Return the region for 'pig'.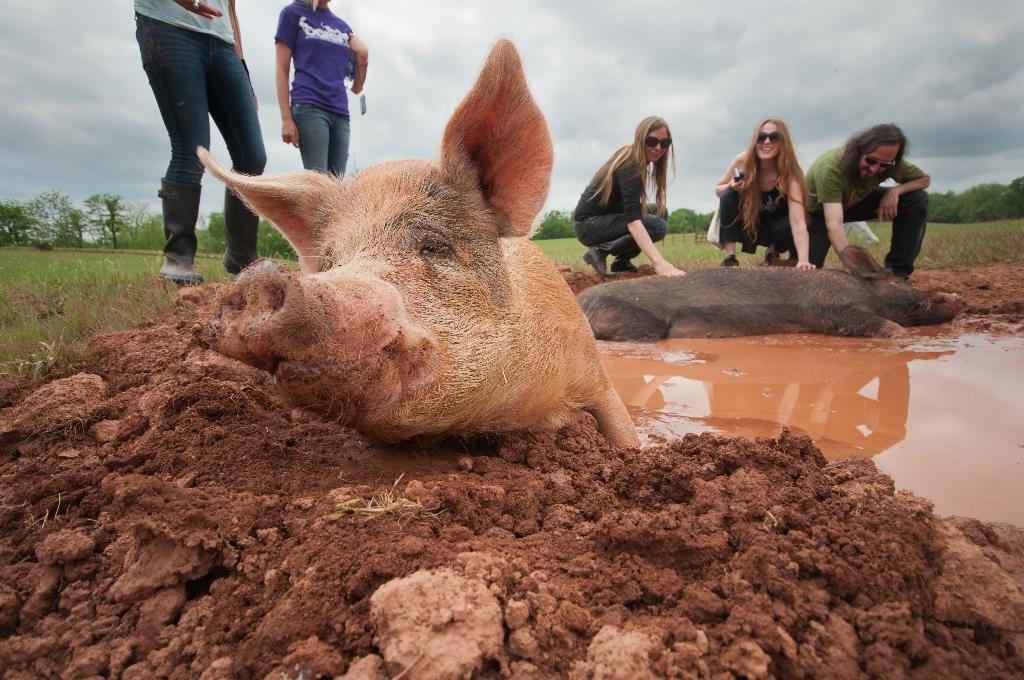
x1=577, y1=245, x2=963, y2=343.
